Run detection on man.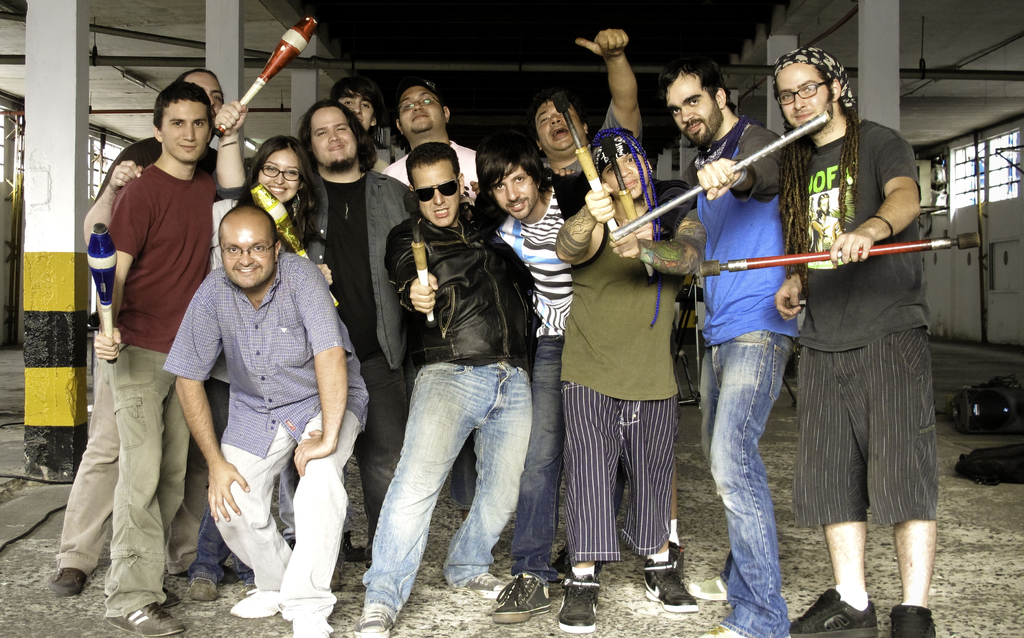
Result: bbox=[363, 129, 559, 614].
